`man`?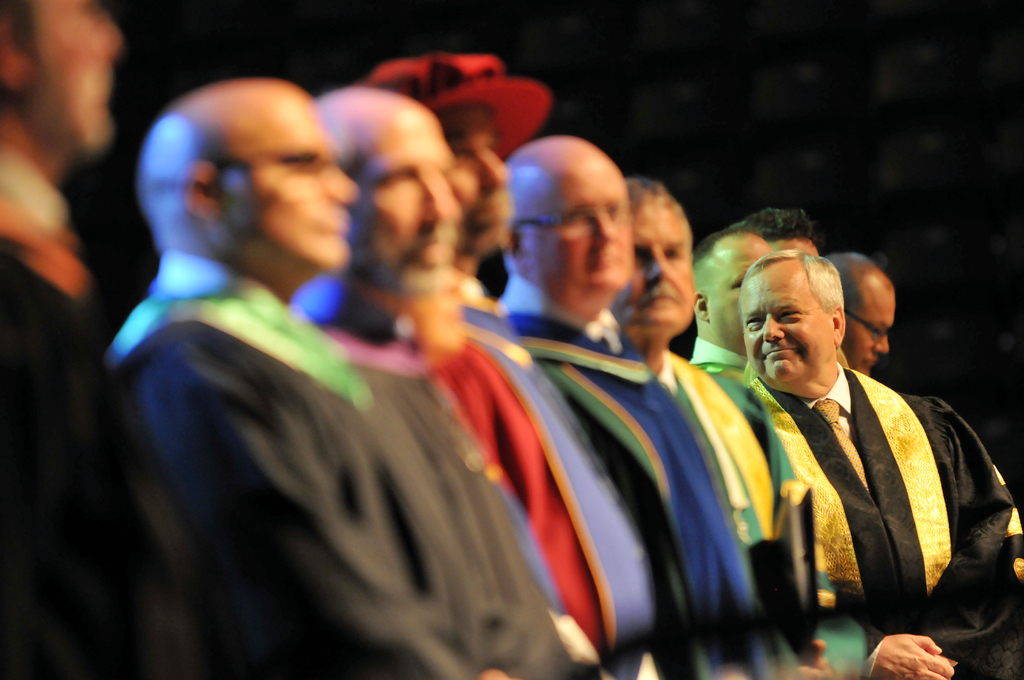
crop(110, 73, 573, 678)
